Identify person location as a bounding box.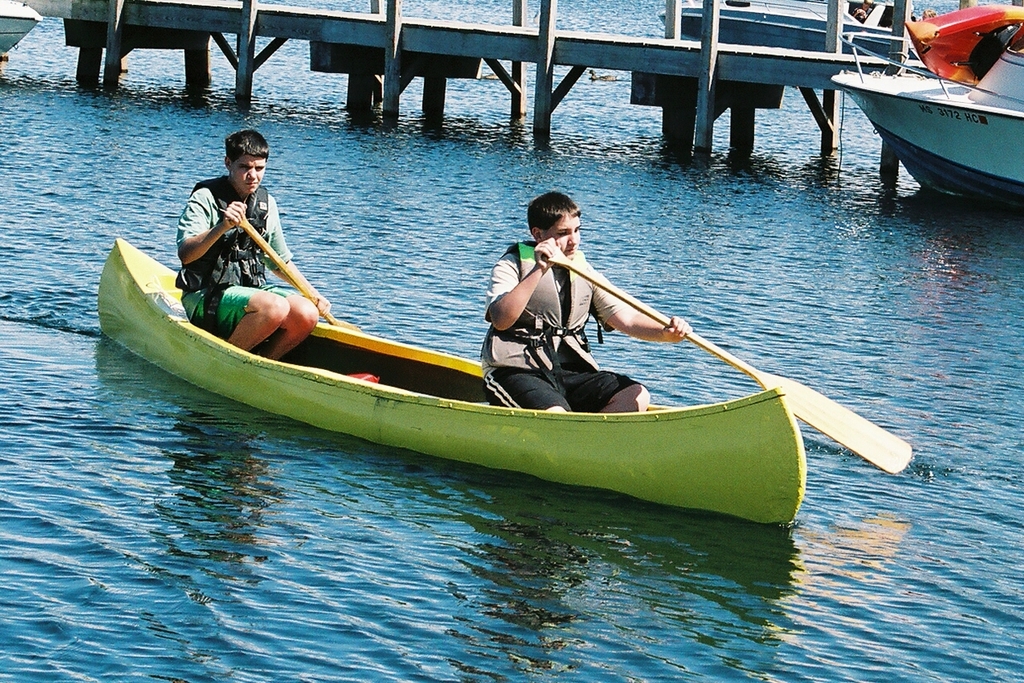
466, 191, 691, 410.
